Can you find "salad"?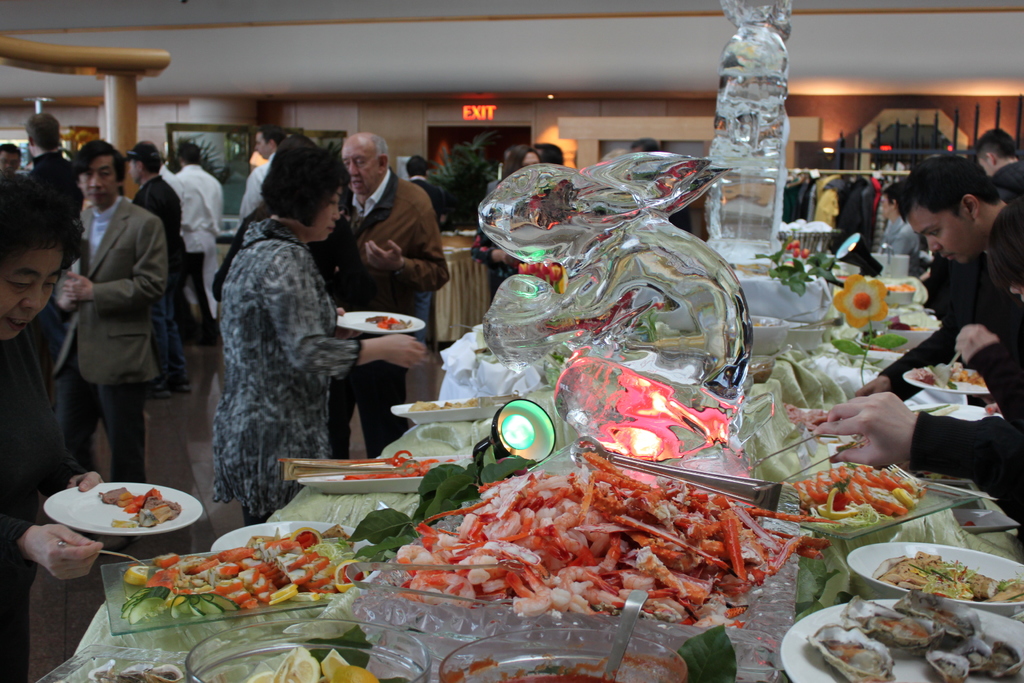
Yes, bounding box: 241 529 364 597.
